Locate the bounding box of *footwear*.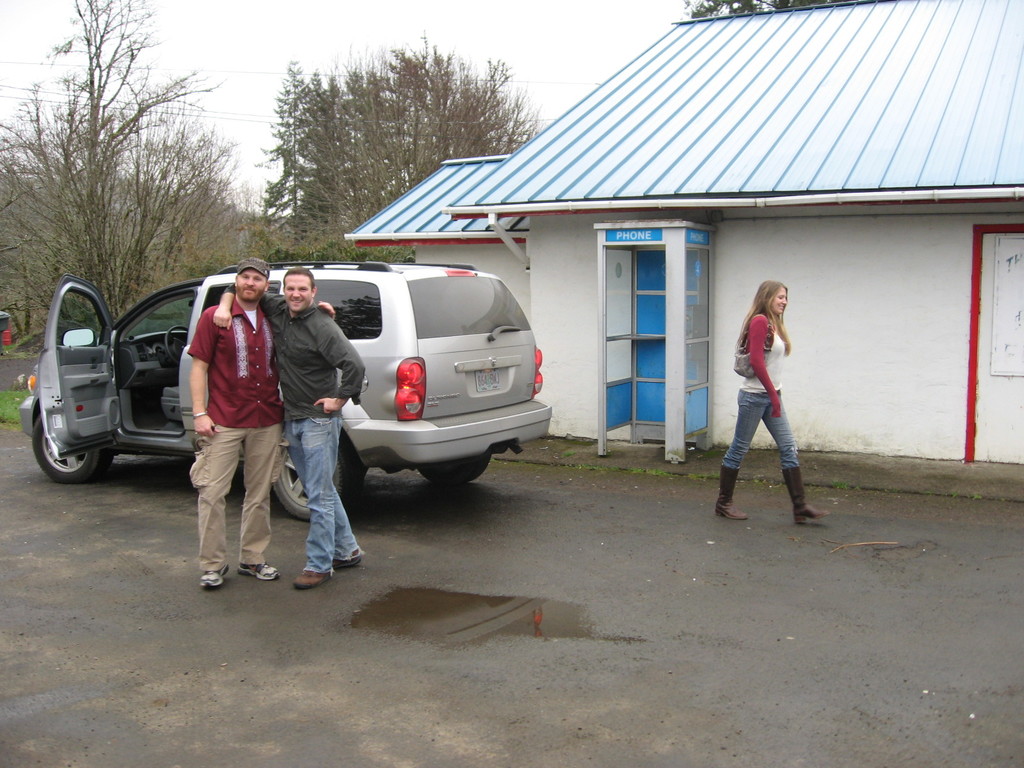
Bounding box: [197, 563, 229, 588].
